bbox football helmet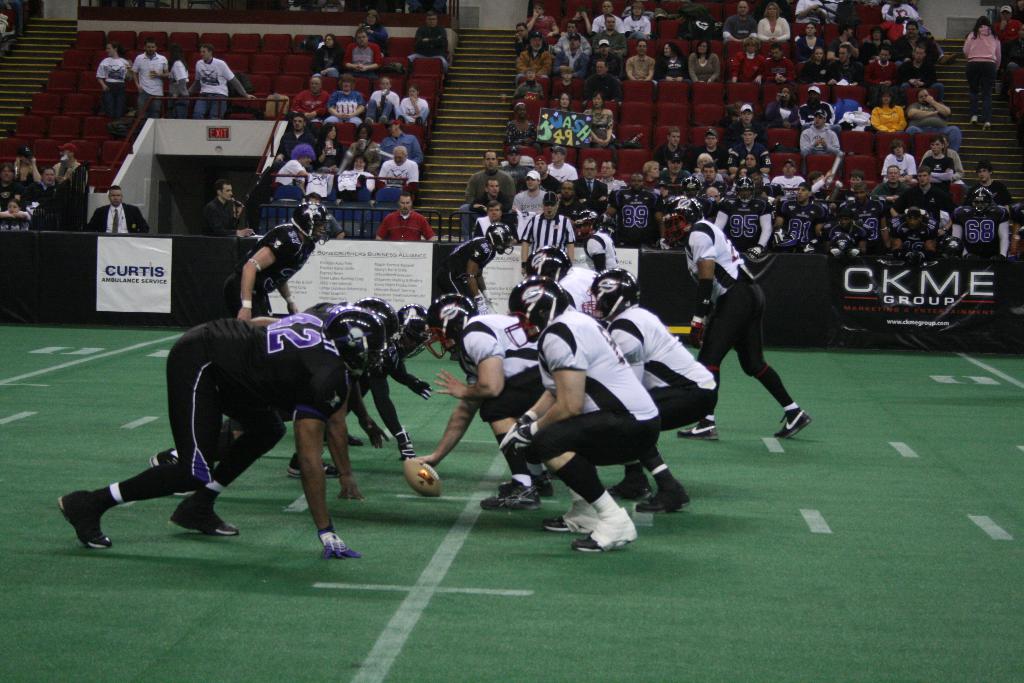
region(483, 220, 516, 254)
